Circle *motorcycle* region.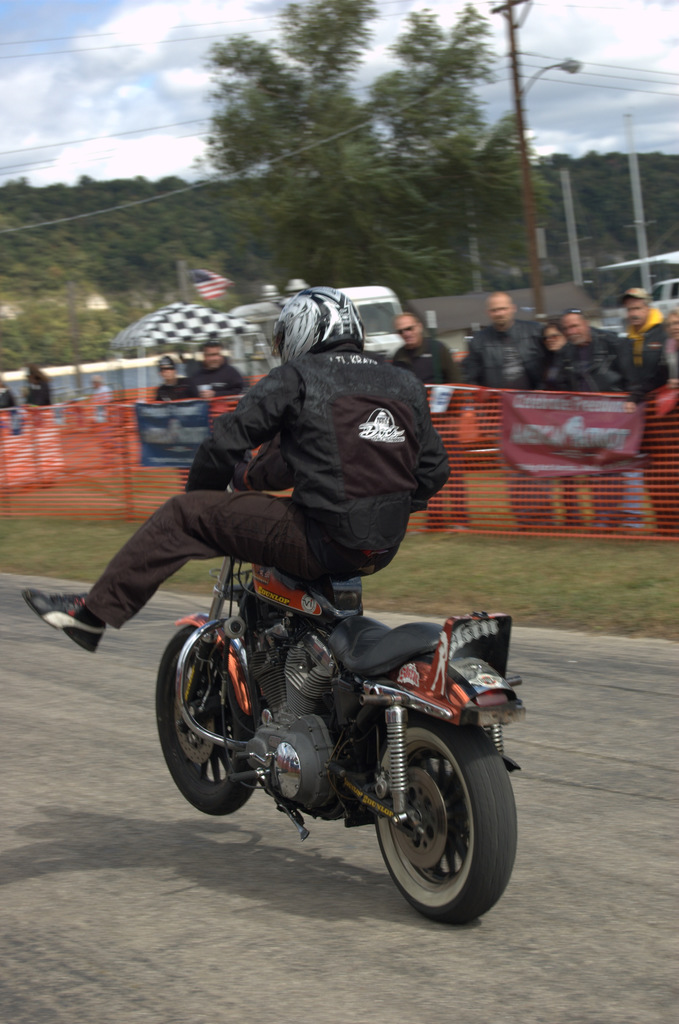
Region: region(130, 552, 527, 924).
